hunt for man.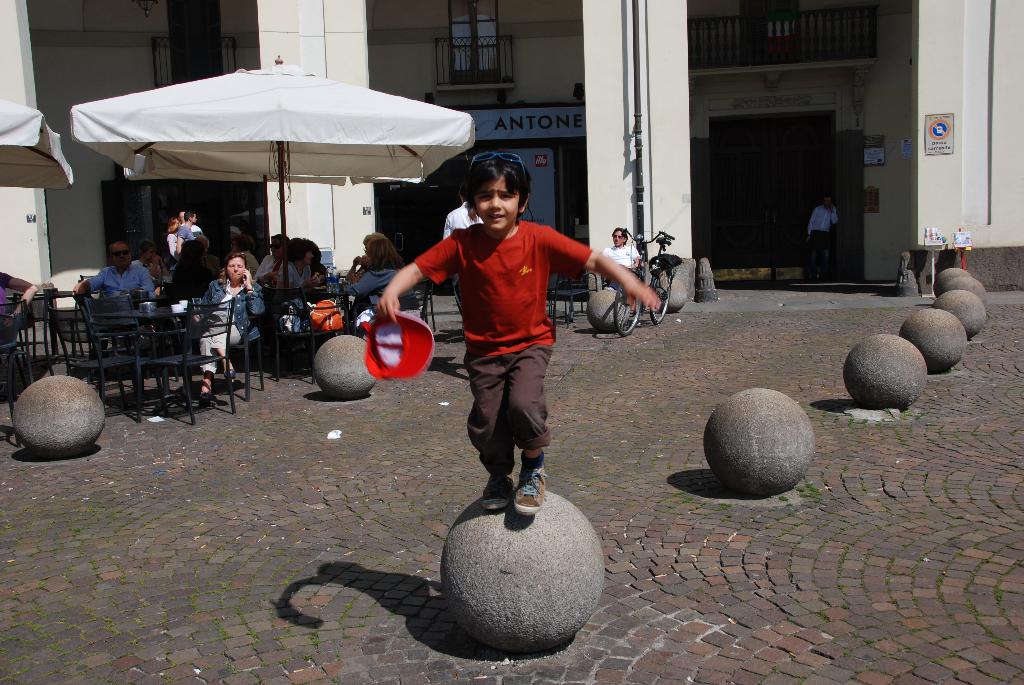
Hunted down at detection(69, 233, 156, 358).
